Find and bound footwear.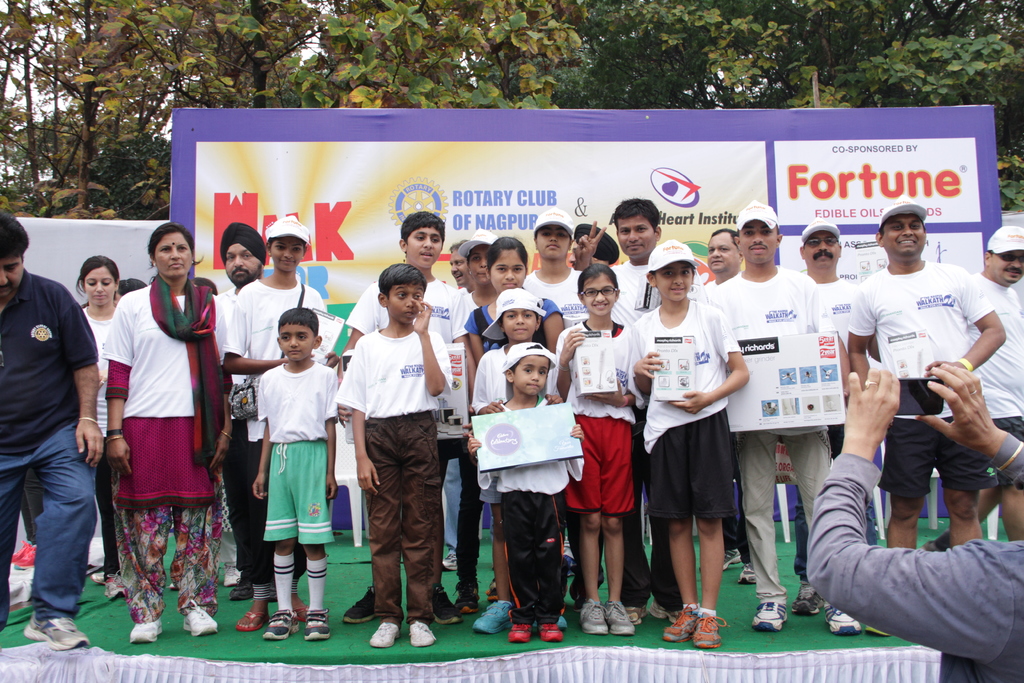
Bound: 645 596 681 627.
